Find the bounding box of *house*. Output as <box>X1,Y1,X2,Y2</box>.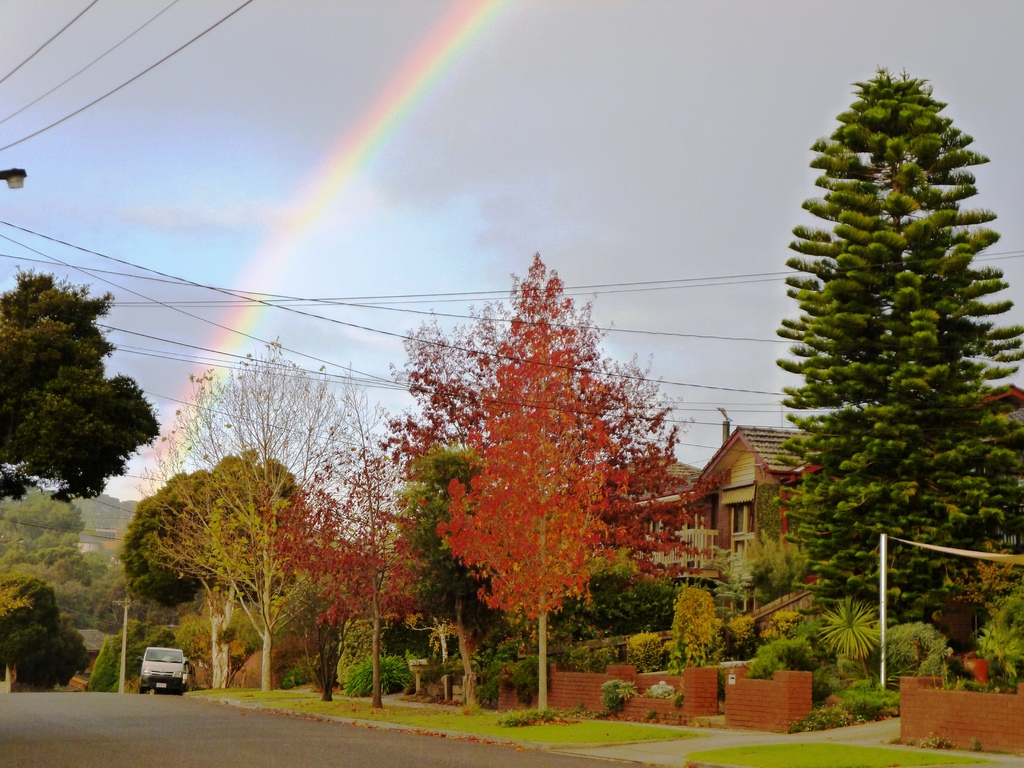
<box>616,387,1023,669</box>.
